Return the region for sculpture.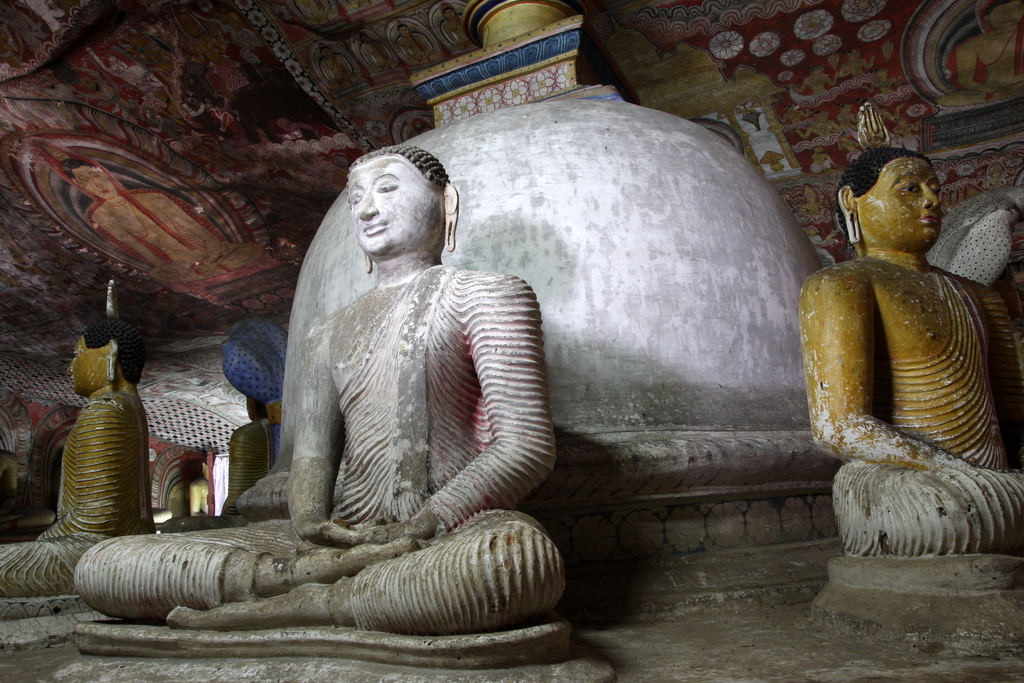
<box>73,138,574,657</box>.
